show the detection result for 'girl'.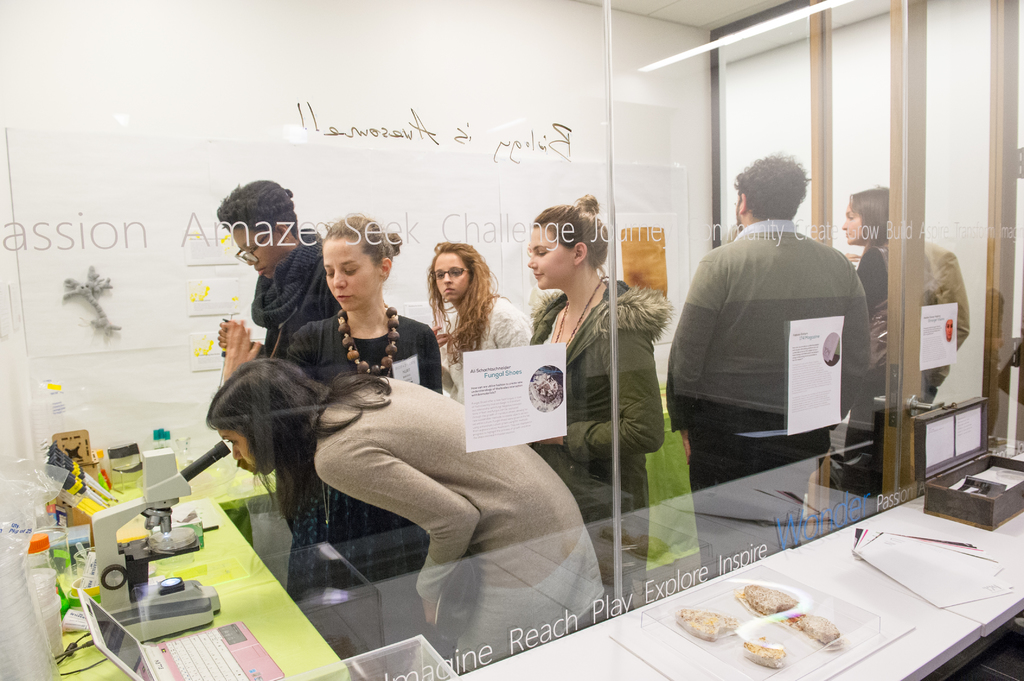
Rect(835, 184, 926, 519).
